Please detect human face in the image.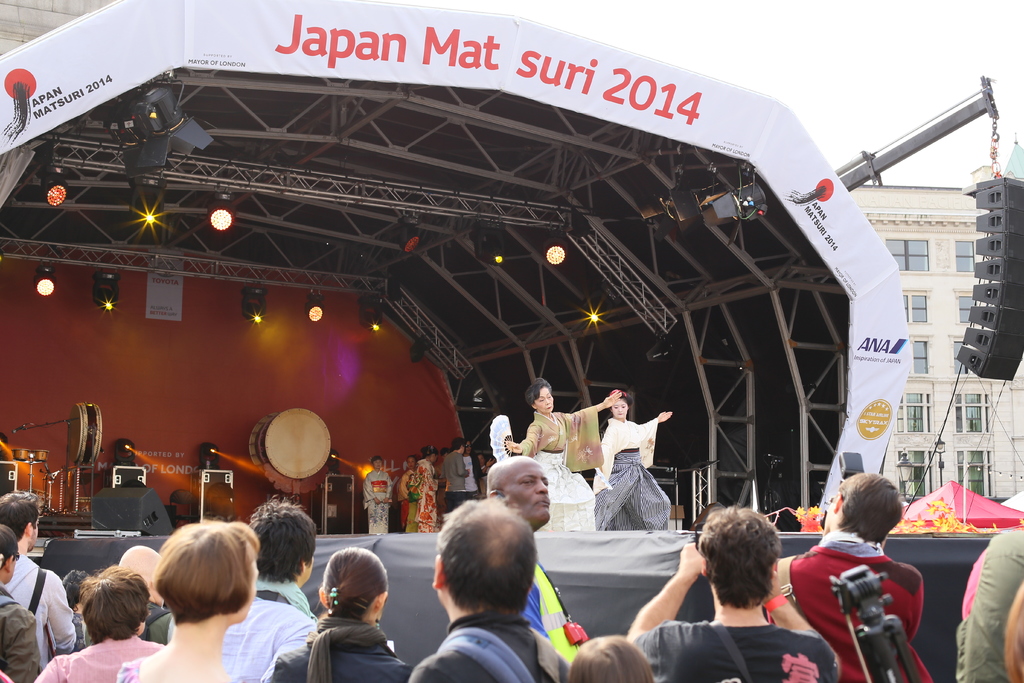
613,400,628,418.
